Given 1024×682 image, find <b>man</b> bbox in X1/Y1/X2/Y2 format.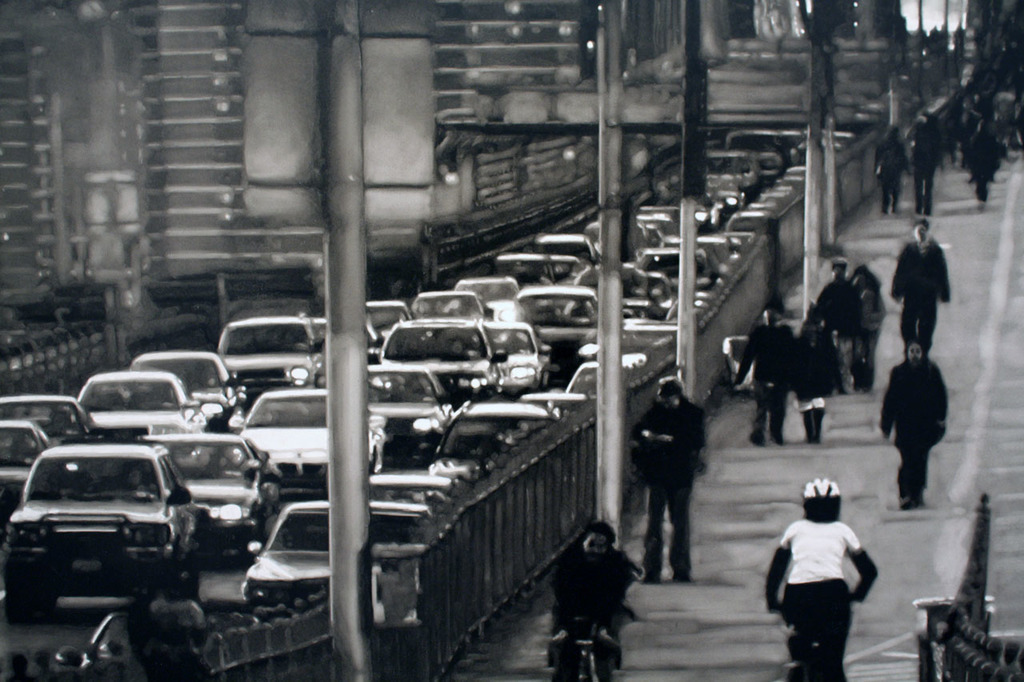
729/302/793/444.
